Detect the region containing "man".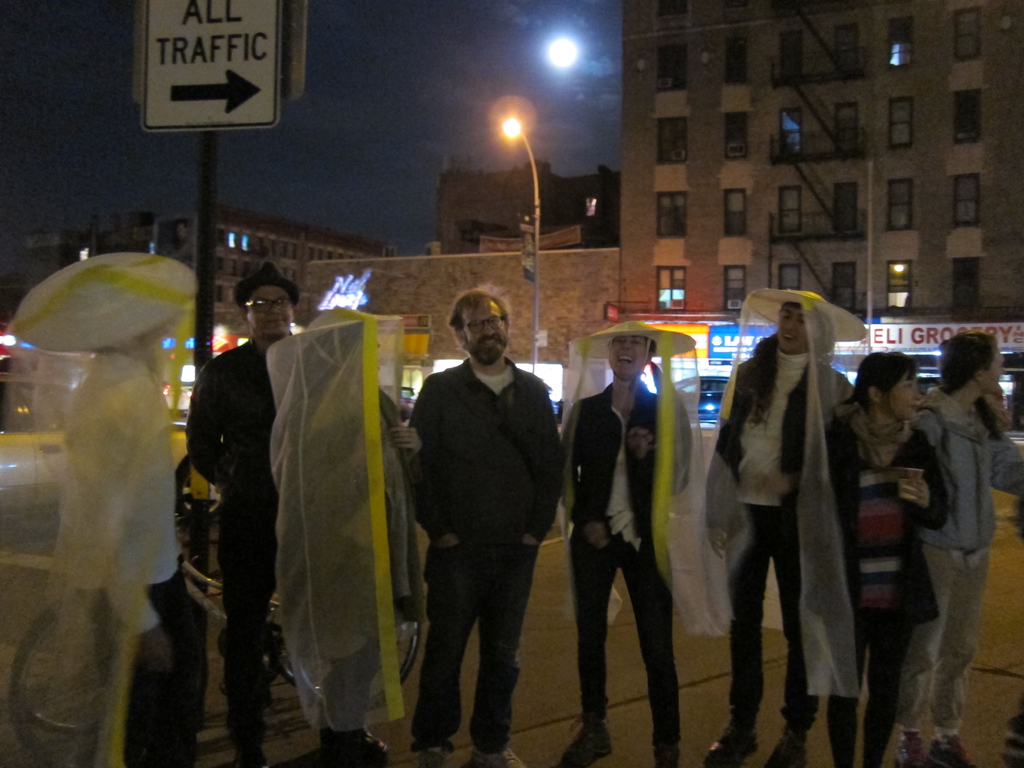
[left=394, top=295, right=569, bottom=764].
